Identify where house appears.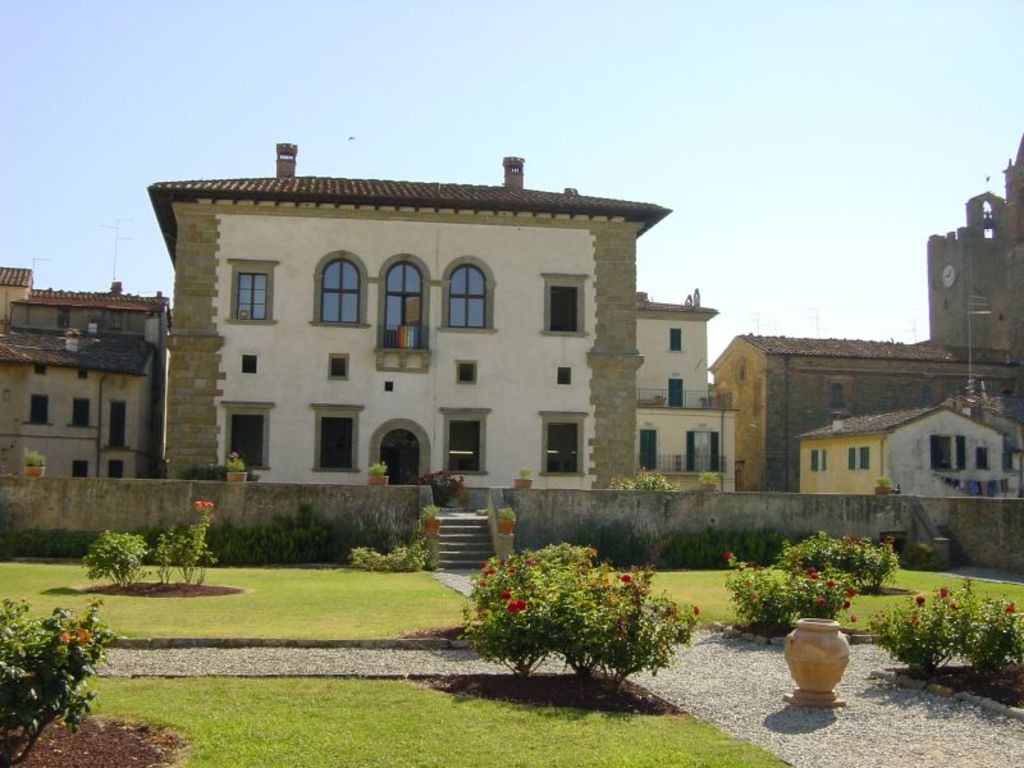
Appears at {"left": 145, "top": 137, "right": 669, "bottom": 476}.
